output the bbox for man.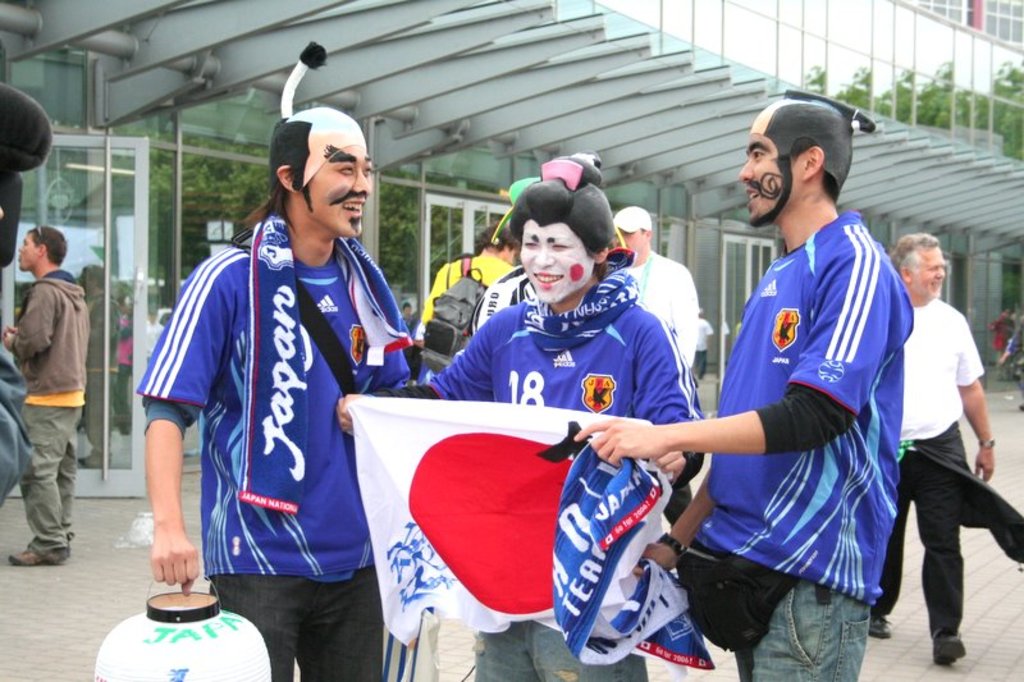
<bbox>696, 306, 710, 381</bbox>.
